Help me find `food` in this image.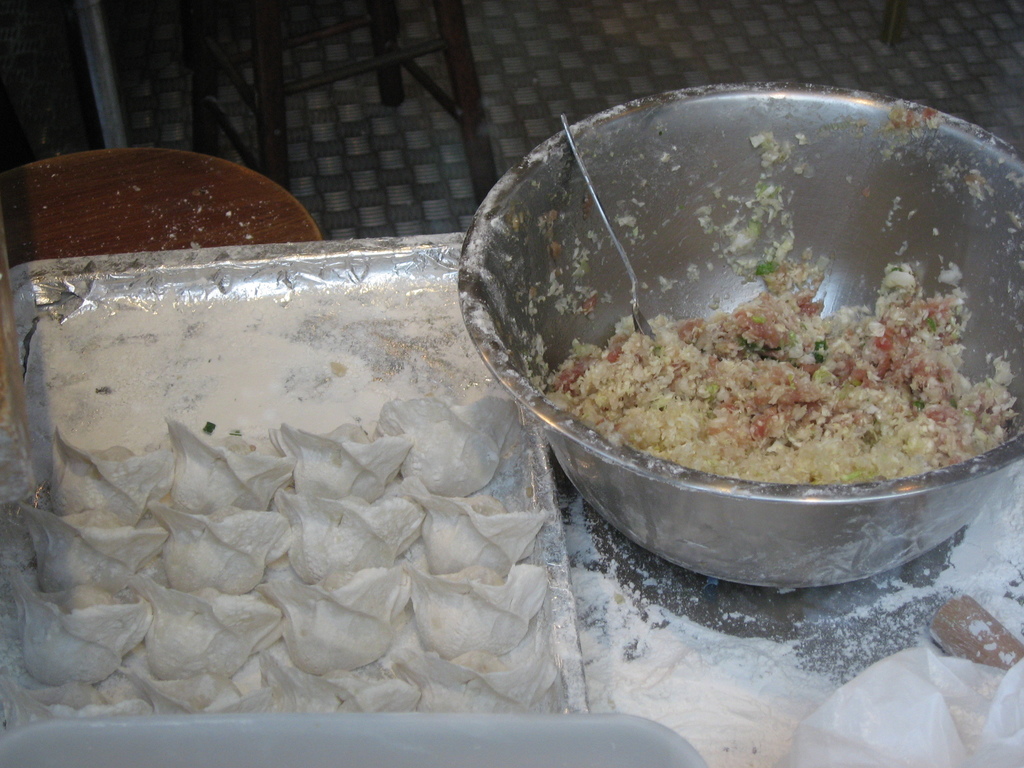
Found it: crop(157, 503, 292, 596).
